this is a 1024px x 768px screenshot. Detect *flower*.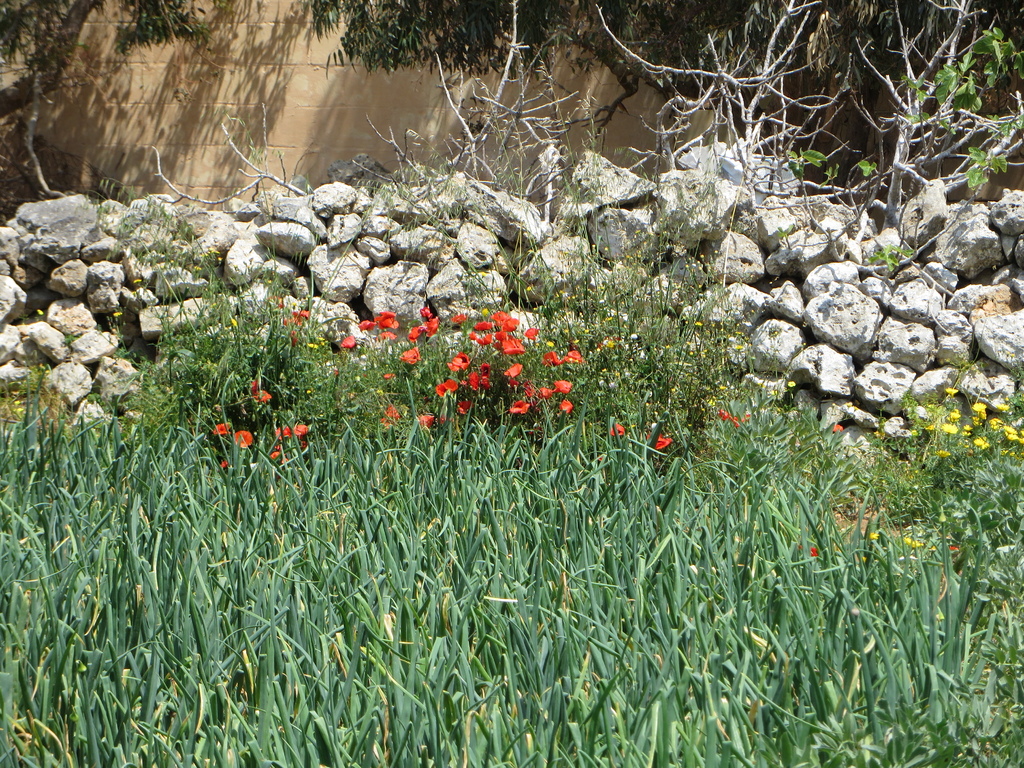
(left=252, top=383, right=276, bottom=406).
